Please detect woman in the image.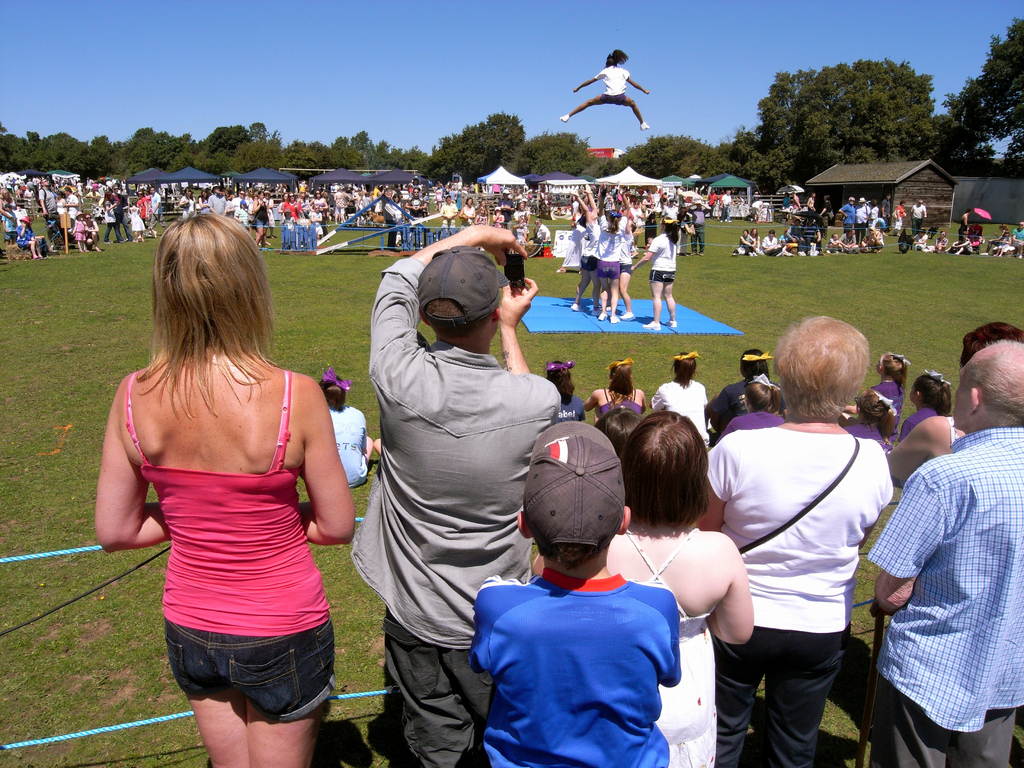
pyautogui.locateOnScreen(459, 194, 475, 227).
